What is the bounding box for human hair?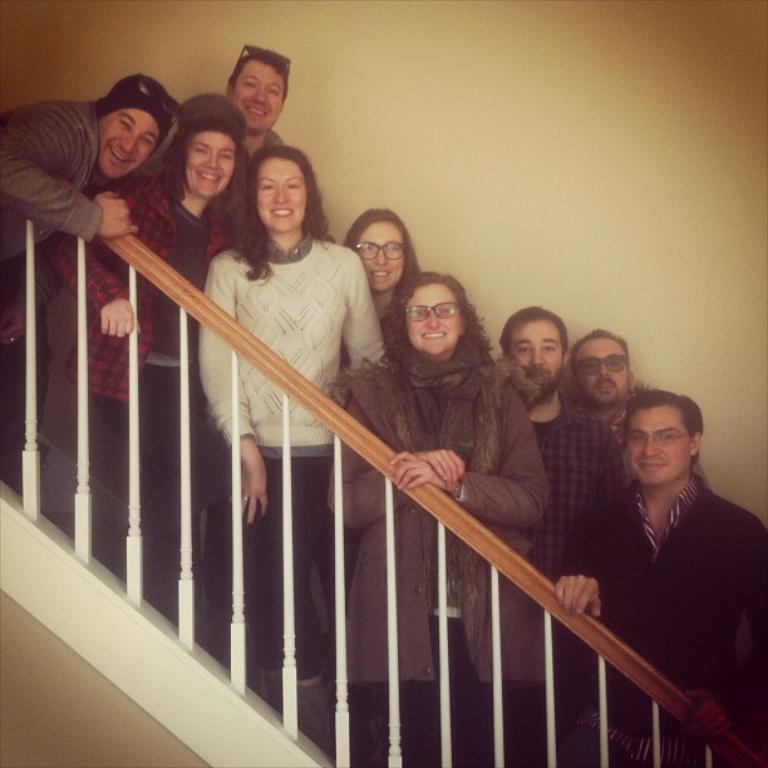
171,120,250,192.
